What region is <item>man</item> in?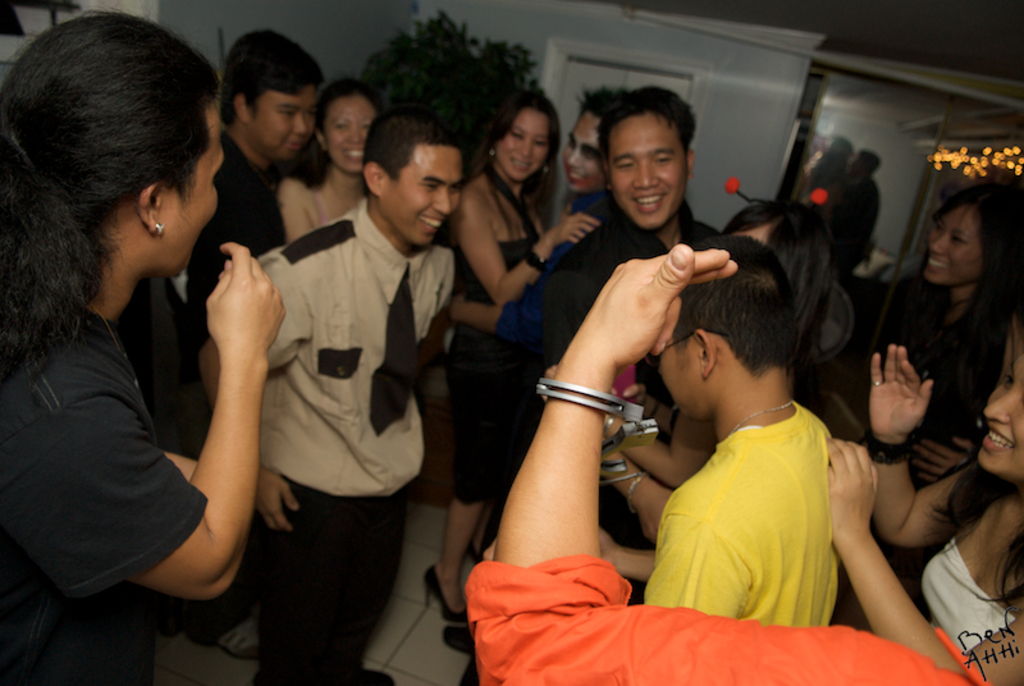
<region>220, 97, 467, 653</region>.
